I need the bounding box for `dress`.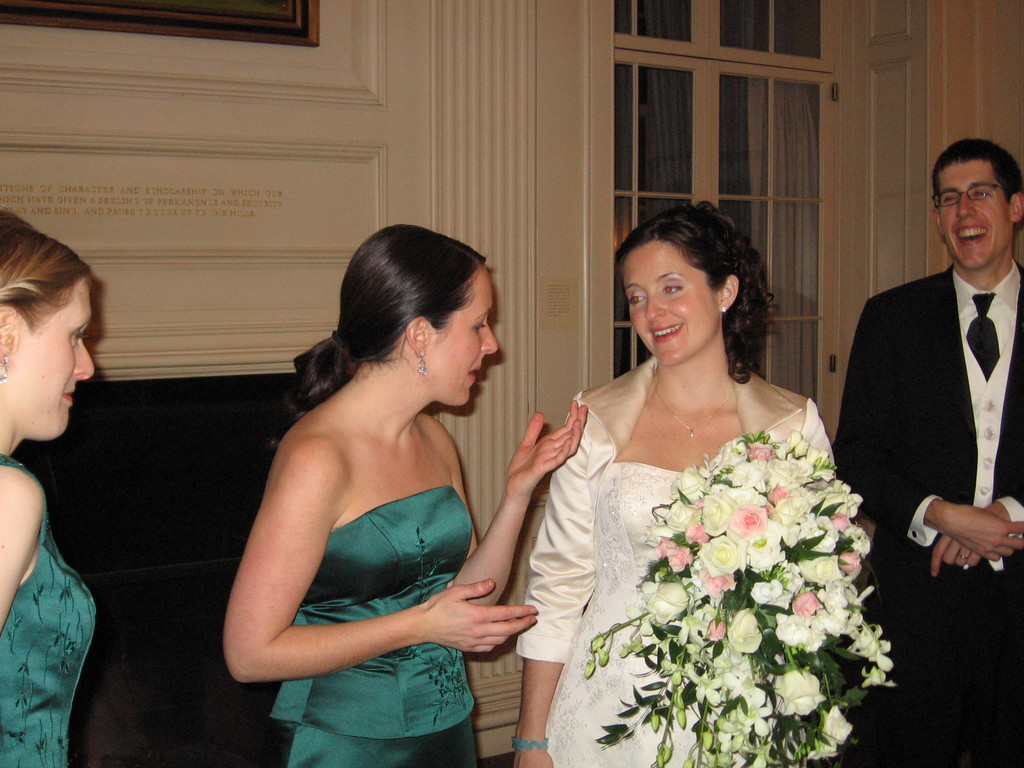
Here it is: bbox=[499, 371, 843, 766].
